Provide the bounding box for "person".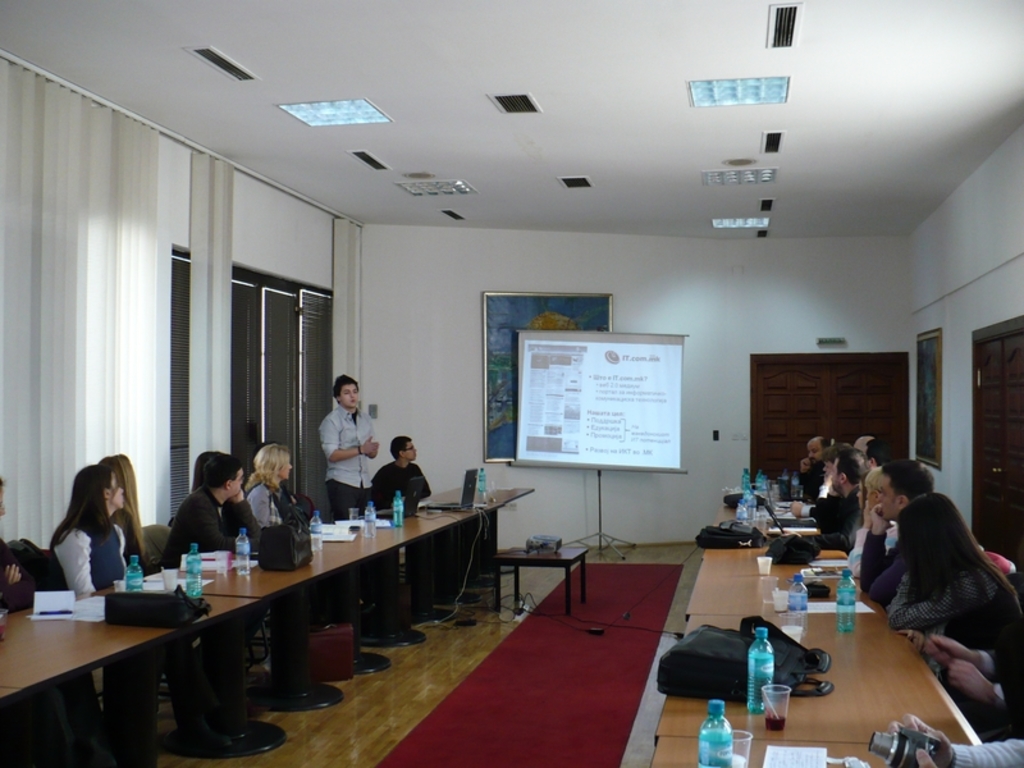
{"x1": 51, "y1": 462, "x2": 134, "y2": 595}.
